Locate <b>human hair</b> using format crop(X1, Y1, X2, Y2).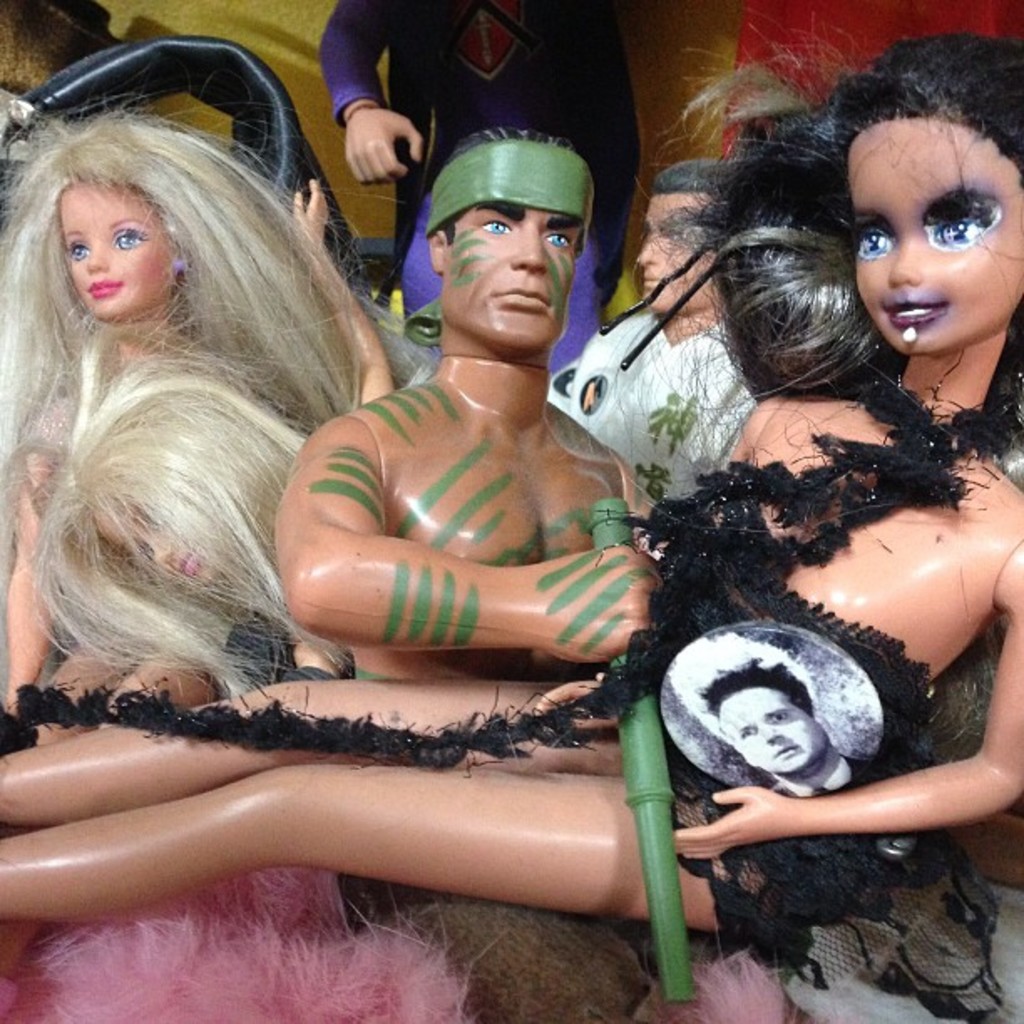
crop(0, 87, 435, 701).
